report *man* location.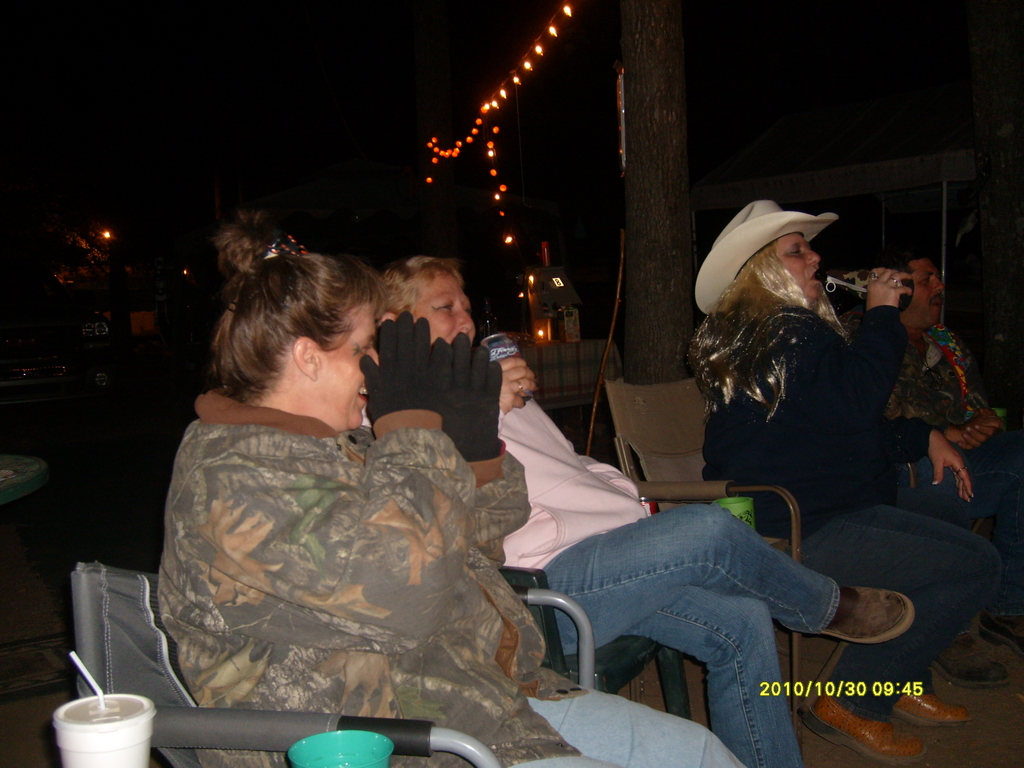
Report: Rect(838, 249, 1023, 659).
